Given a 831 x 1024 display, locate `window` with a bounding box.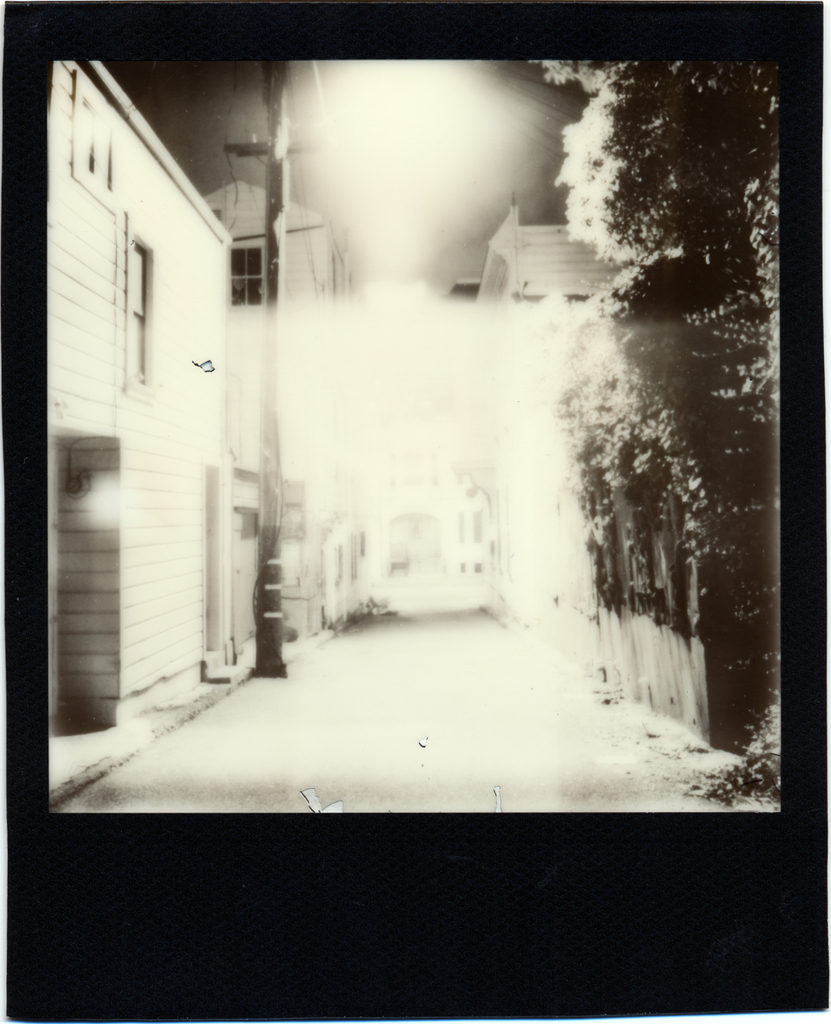
Located: l=231, t=244, r=262, b=304.
